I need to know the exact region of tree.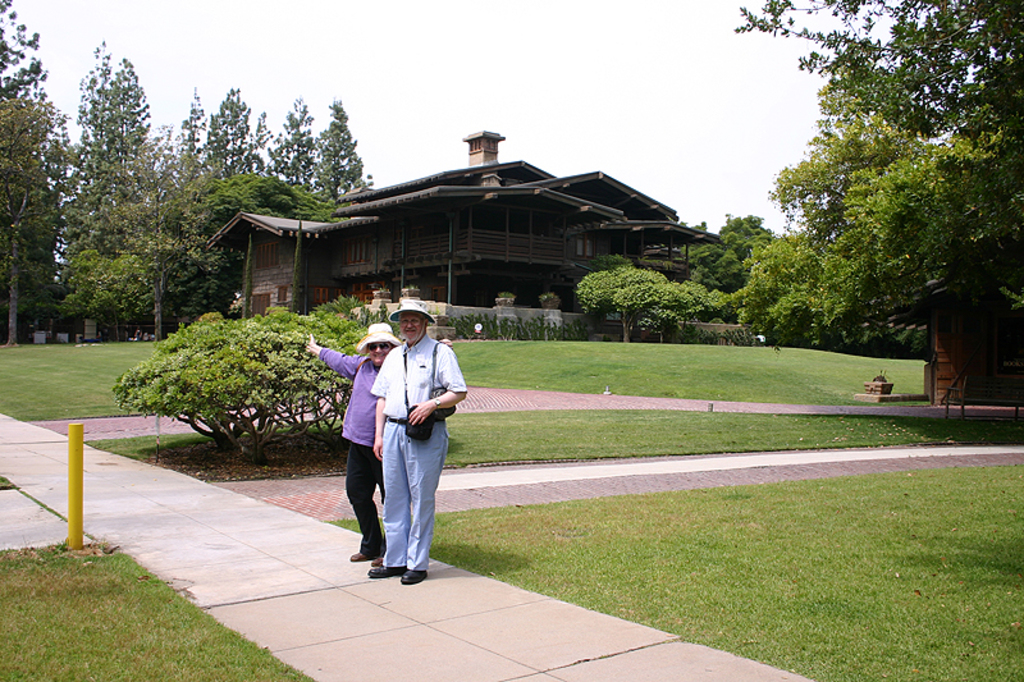
Region: box=[0, 0, 49, 132].
